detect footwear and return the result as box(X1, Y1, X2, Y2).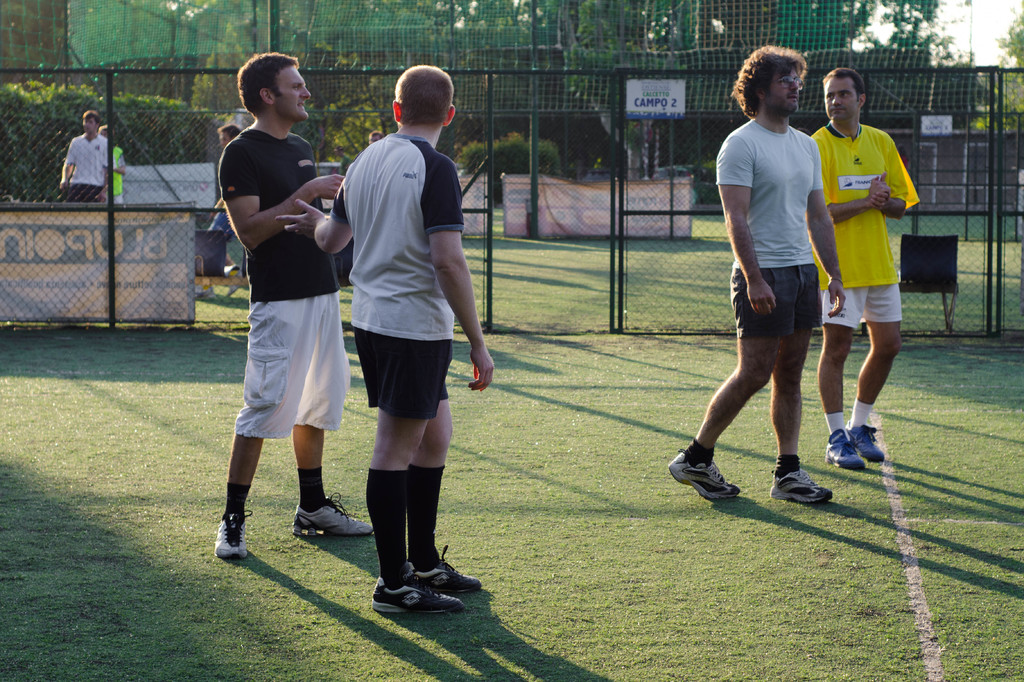
box(667, 446, 740, 499).
